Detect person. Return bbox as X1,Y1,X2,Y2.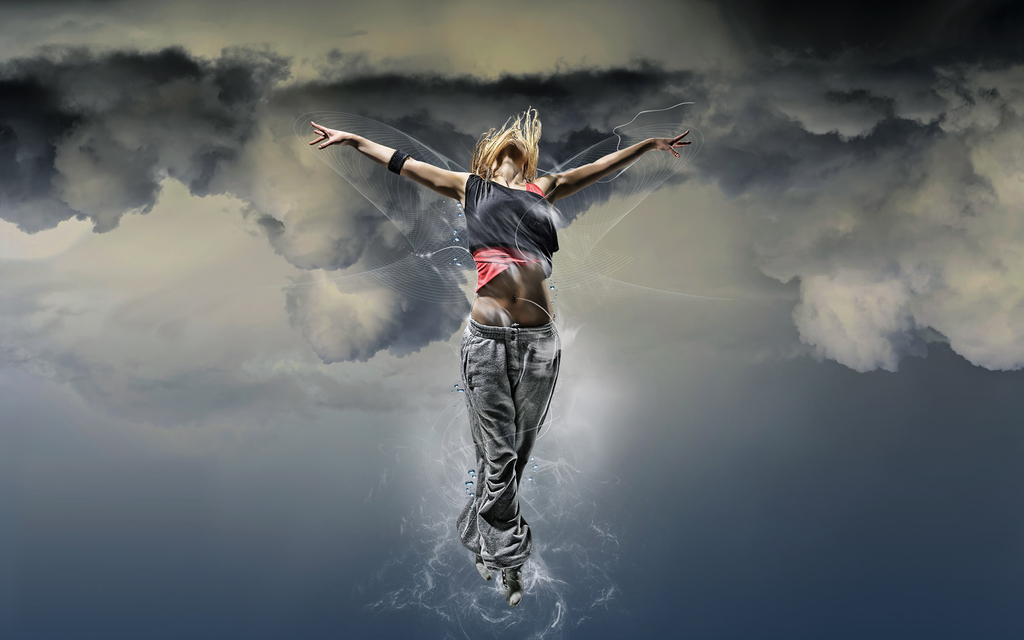
310,103,681,463.
